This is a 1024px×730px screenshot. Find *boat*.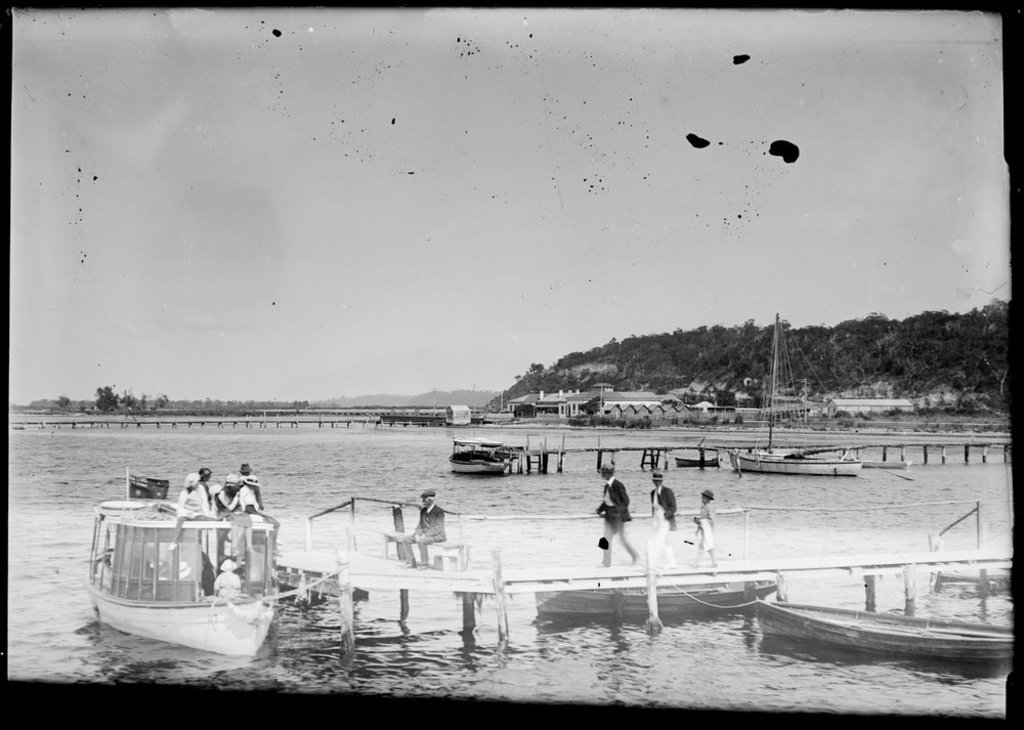
Bounding box: 677:455:724:468.
